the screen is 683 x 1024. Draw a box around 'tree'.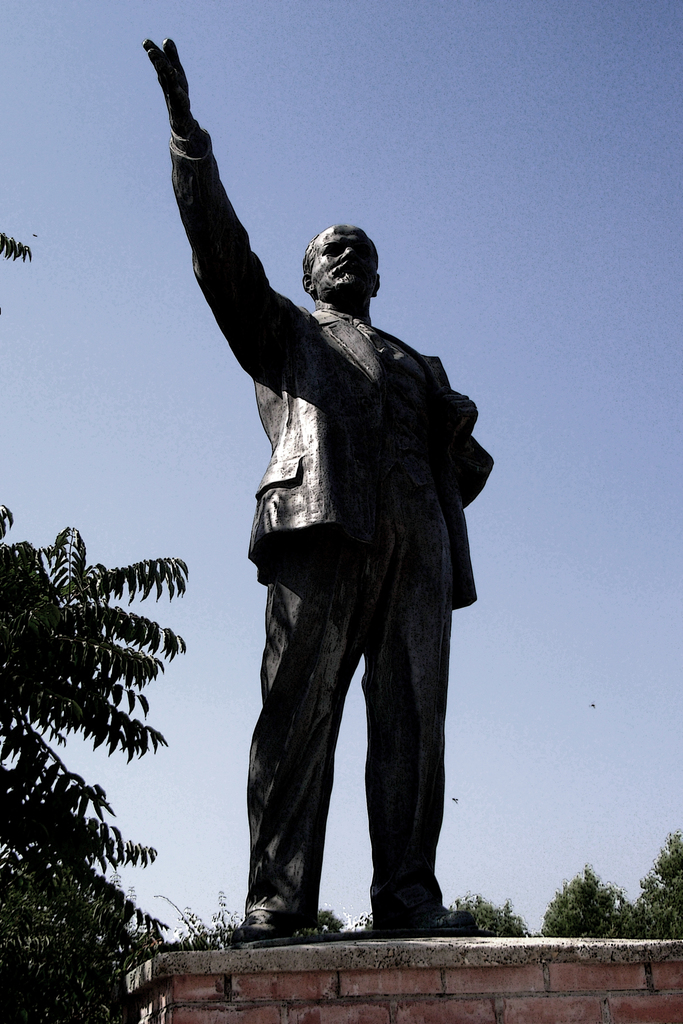
bbox=[165, 892, 352, 944].
